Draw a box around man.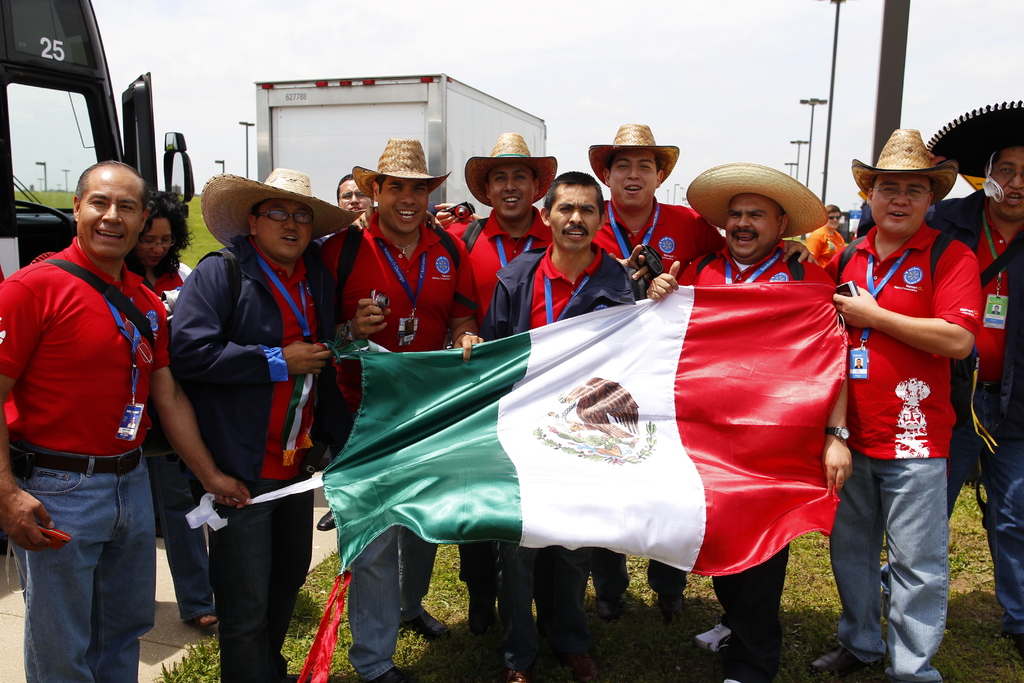
[x1=171, y1=168, x2=372, y2=682].
